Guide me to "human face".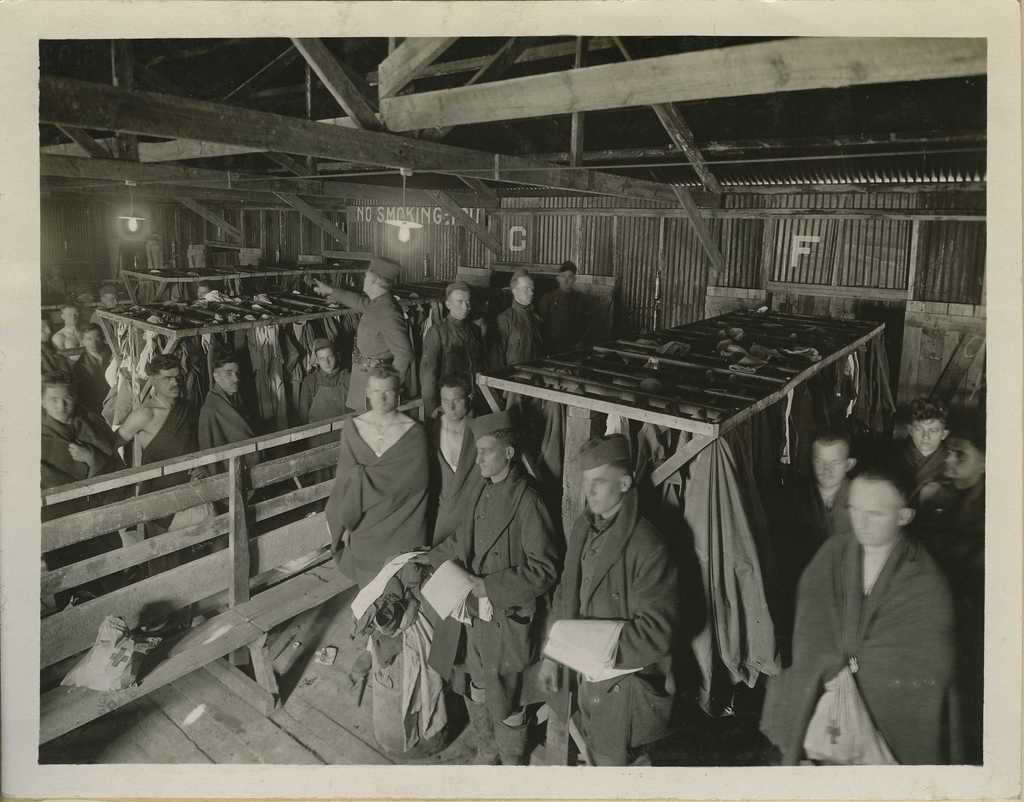
Guidance: box(471, 437, 505, 478).
